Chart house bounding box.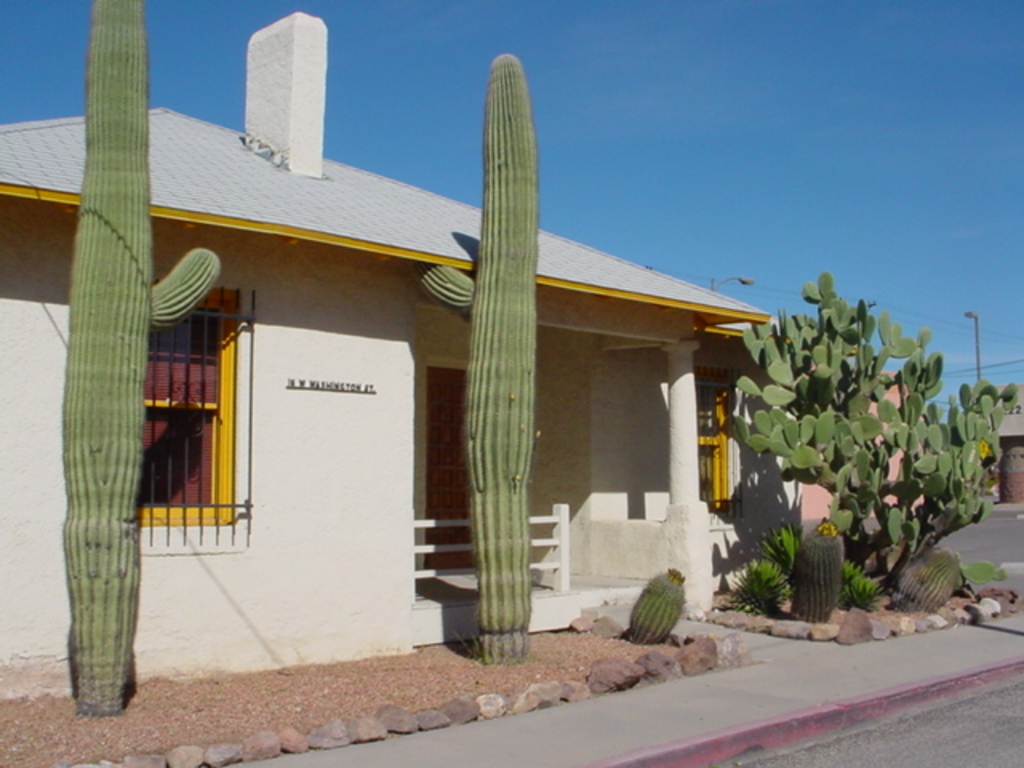
Charted: bbox=(795, 322, 928, 538).
